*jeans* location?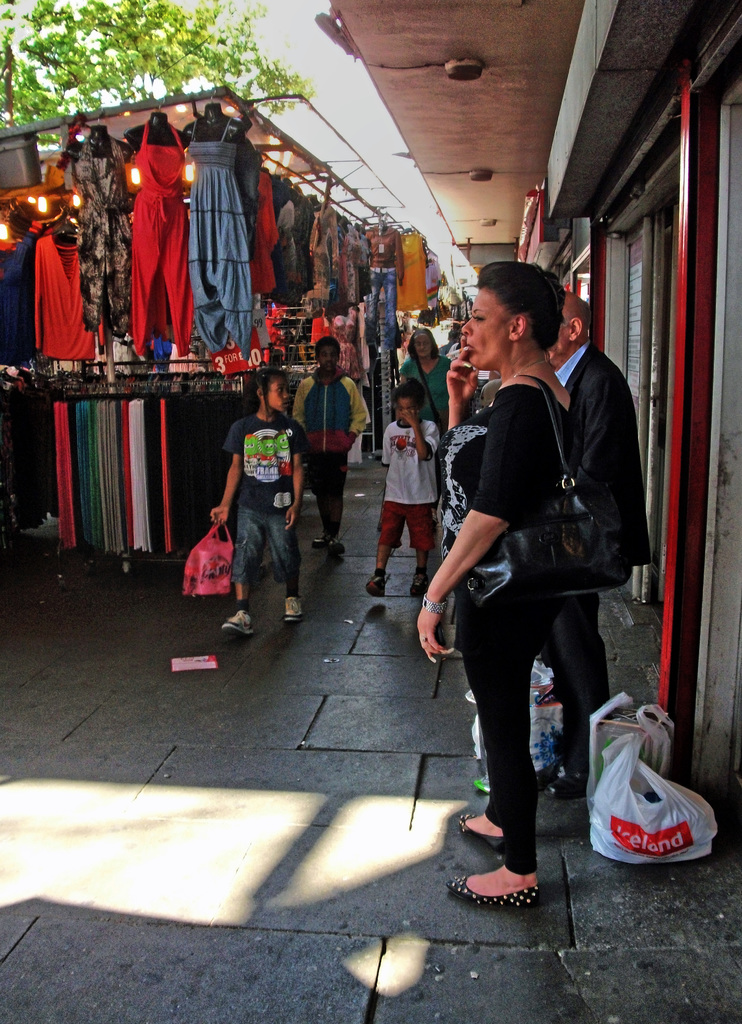
detection(560, 596, 609, 774)
